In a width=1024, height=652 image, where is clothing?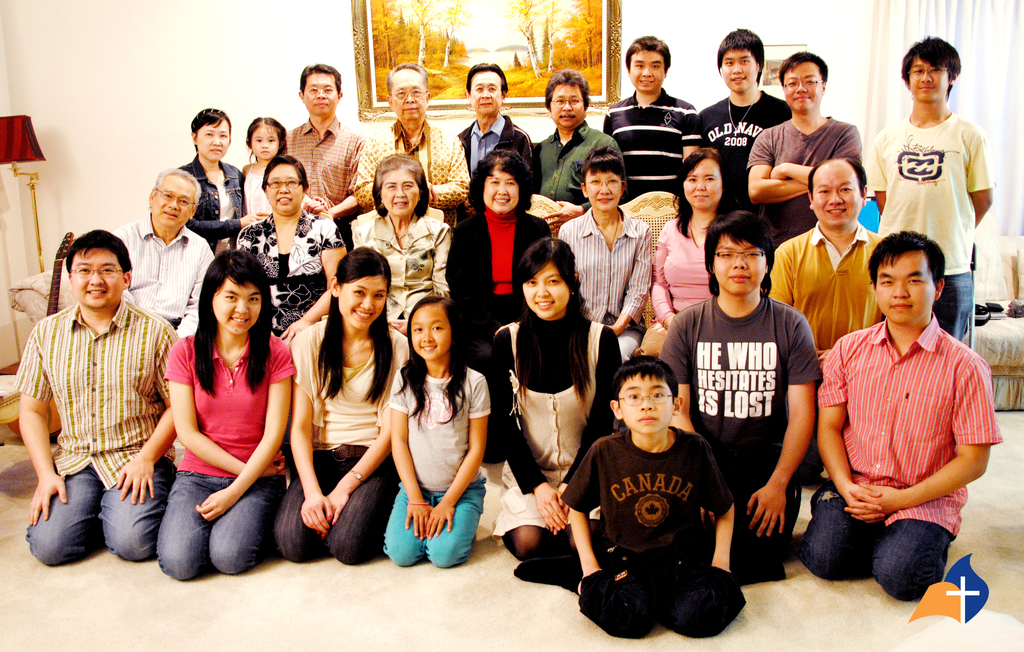
bbox(251, 158, 277, 212).
